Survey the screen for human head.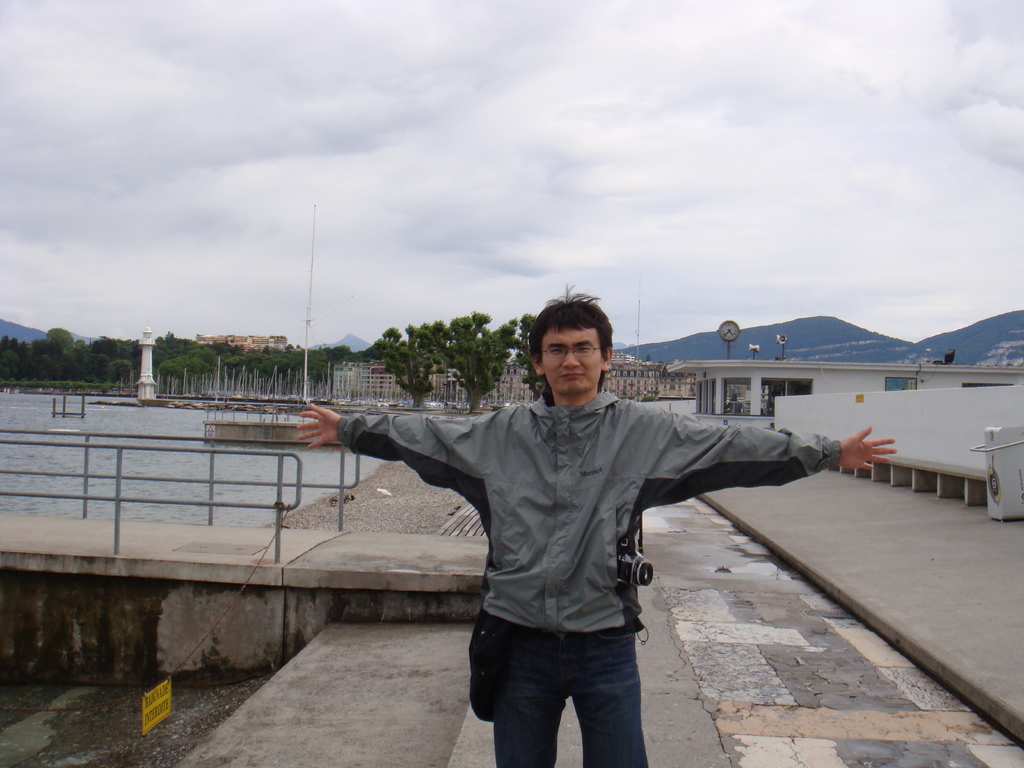
Survey found: (left=520, top=287, right=625, bottom=406).
